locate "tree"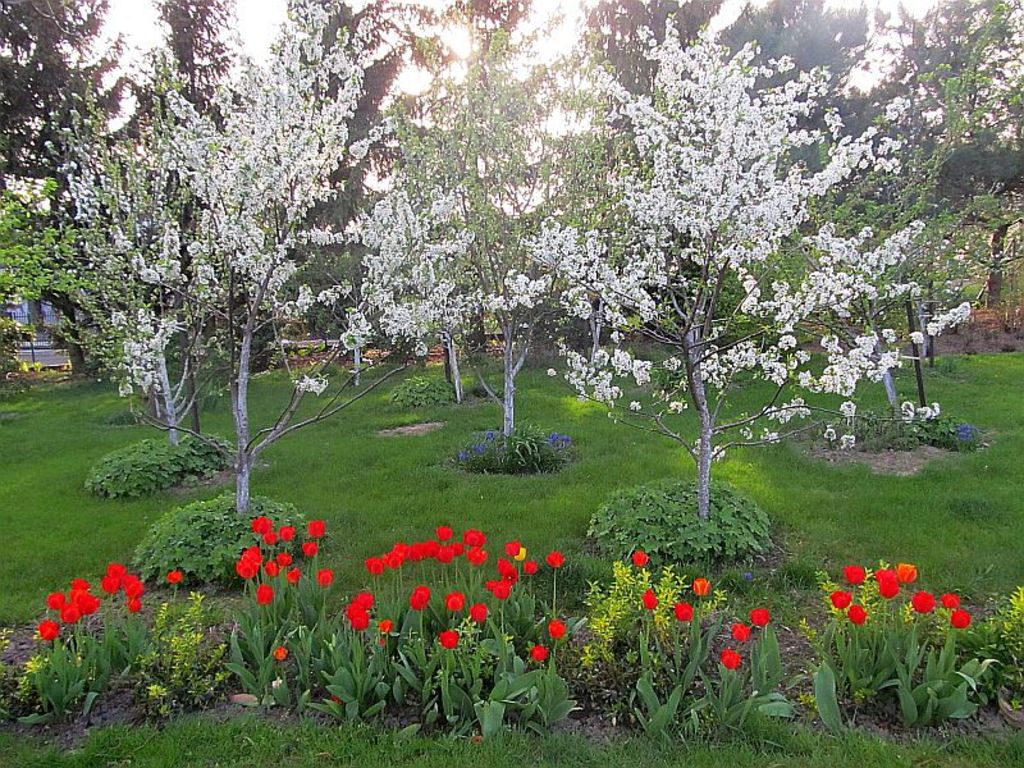
bbox=[61, 29, 422, 562]
